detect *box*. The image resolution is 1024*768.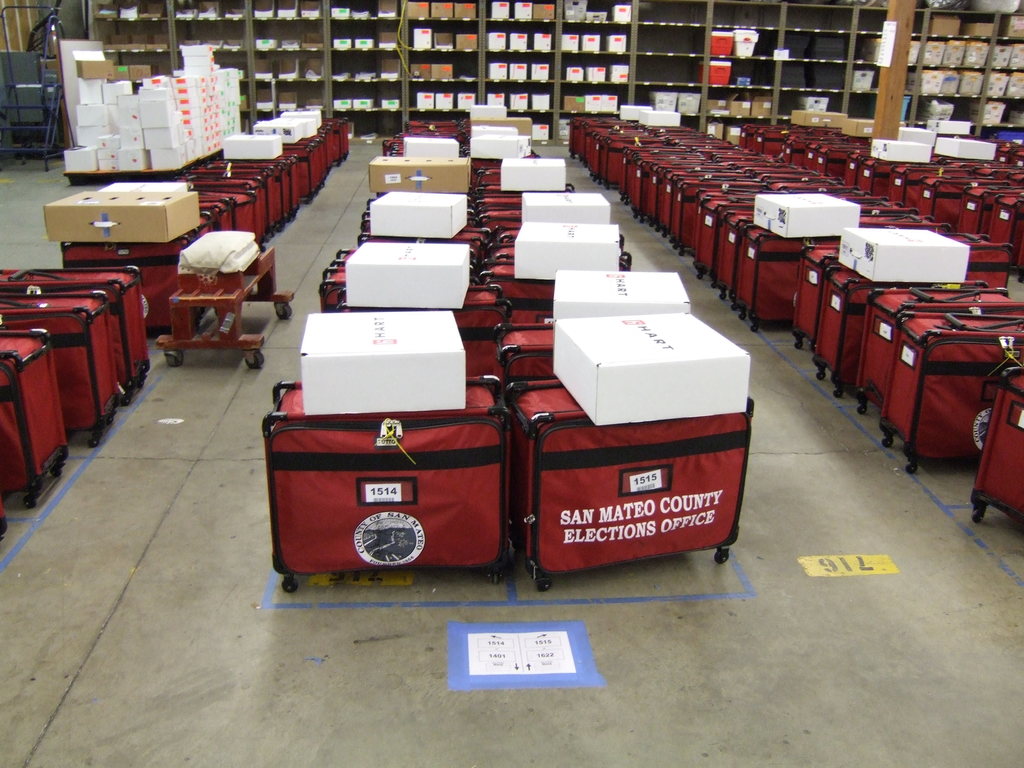
[39,188,196,246].
